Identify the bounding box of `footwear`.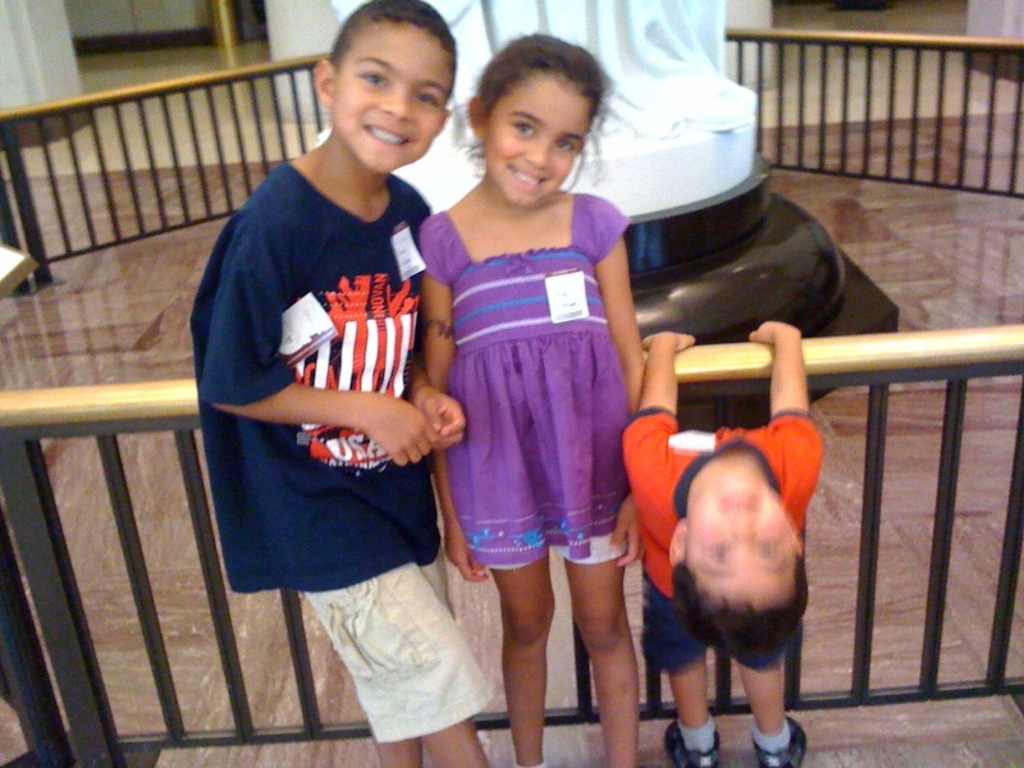
rect(753, 713, 810, 767).
